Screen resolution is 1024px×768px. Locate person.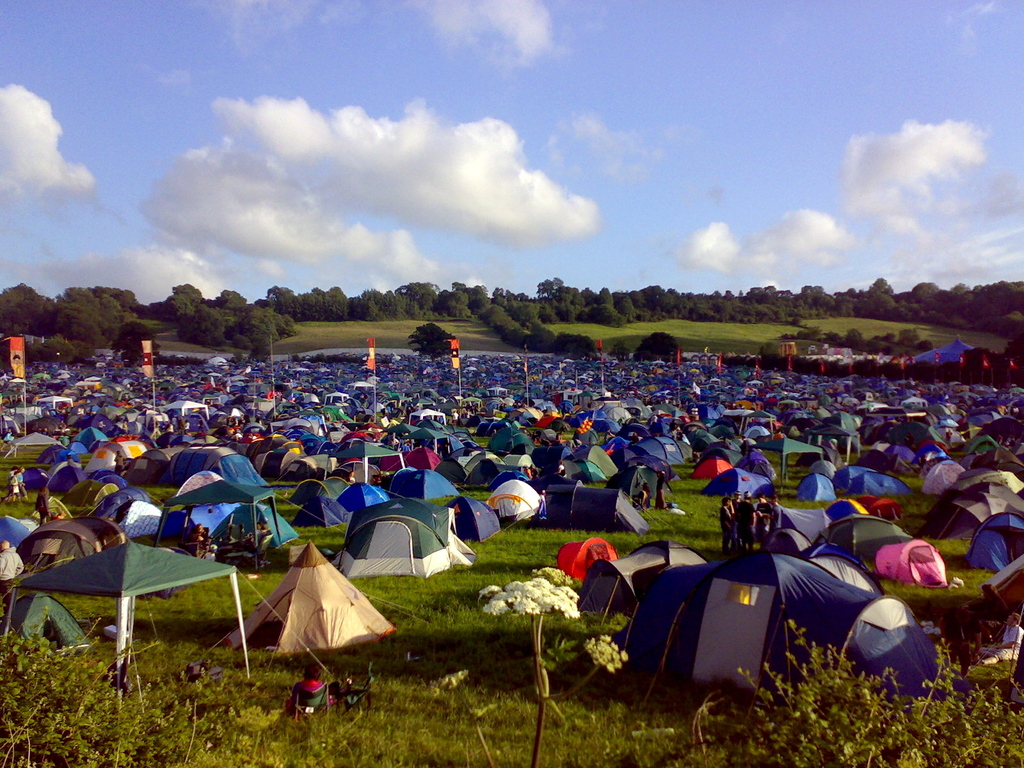
left=244, top=516, right=272, bottom=543.
